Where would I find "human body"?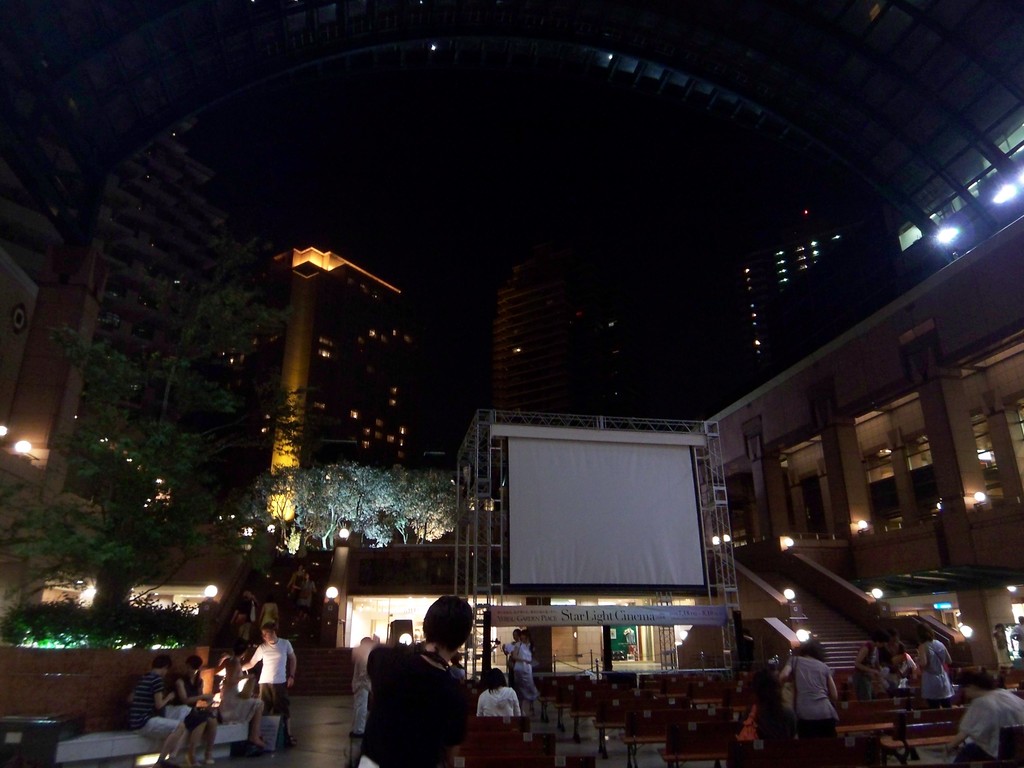
At bbox=[916, 643, 963, 712].
